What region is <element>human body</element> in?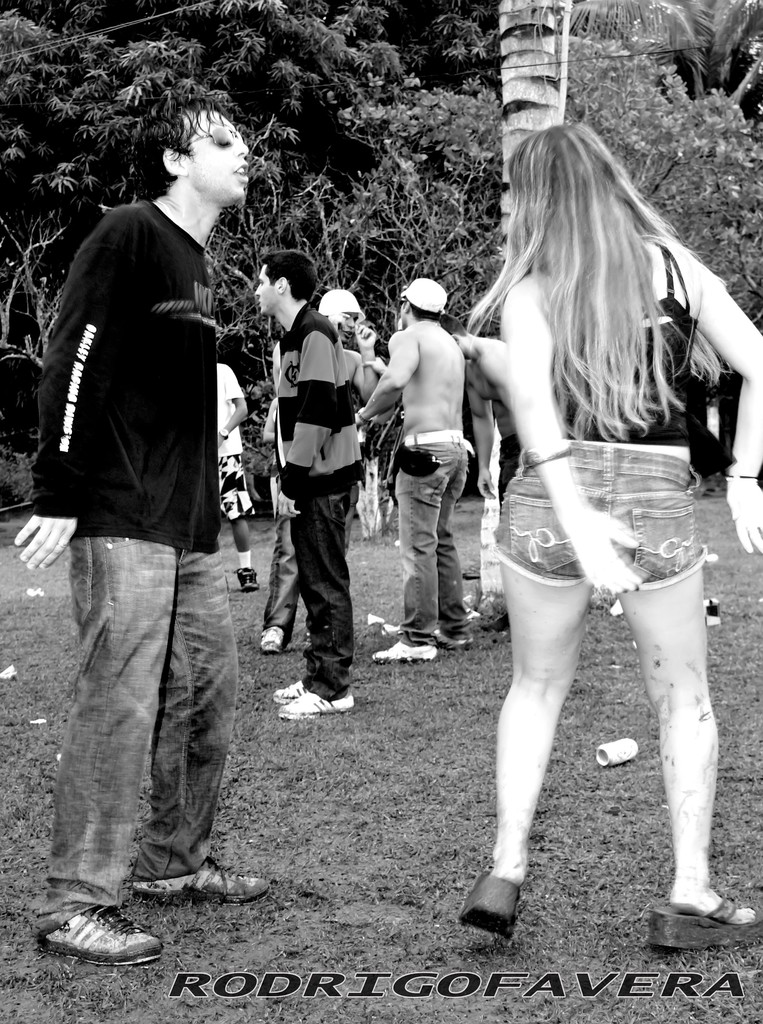
{"left": 4, "top": 97, "right": 279, "bottom": 970}.
